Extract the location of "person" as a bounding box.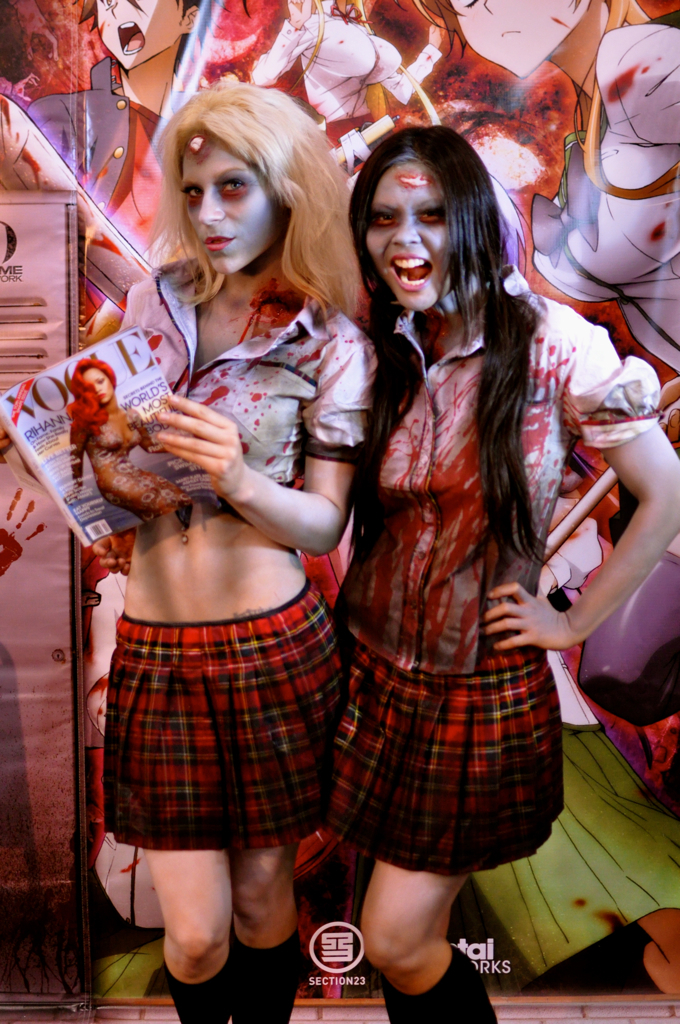
{"left": 93, "top": 81, "right": 373, "bottom": 1023}.
